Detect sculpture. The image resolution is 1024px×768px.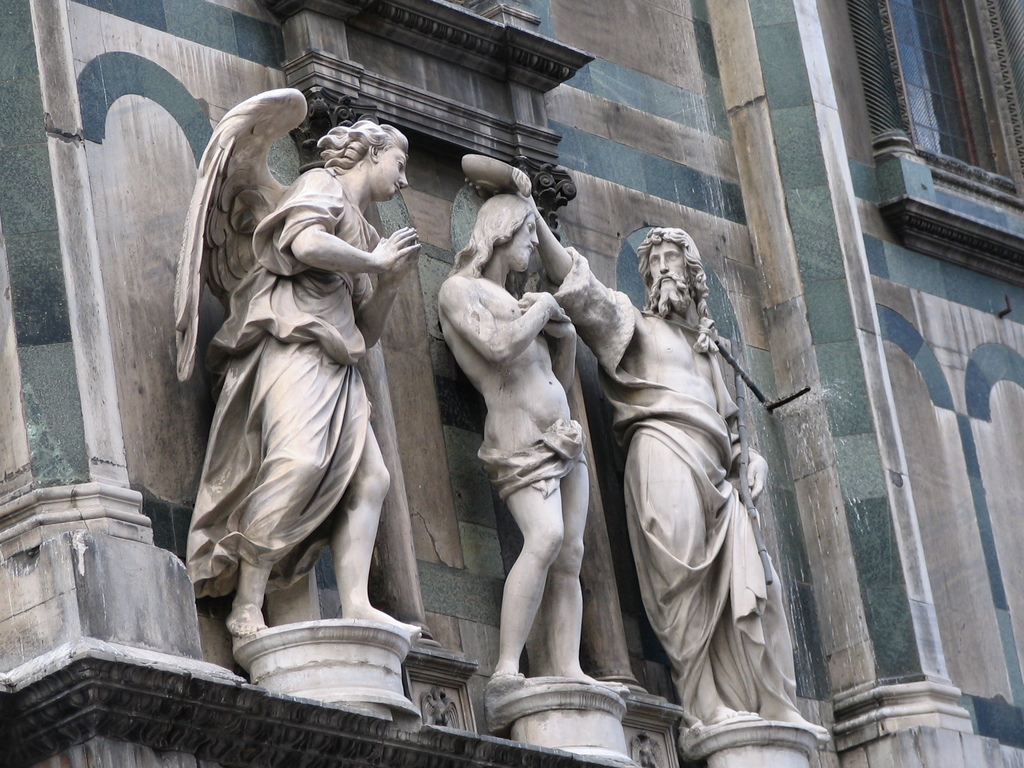
Rect(169, 90, 436, 698).
